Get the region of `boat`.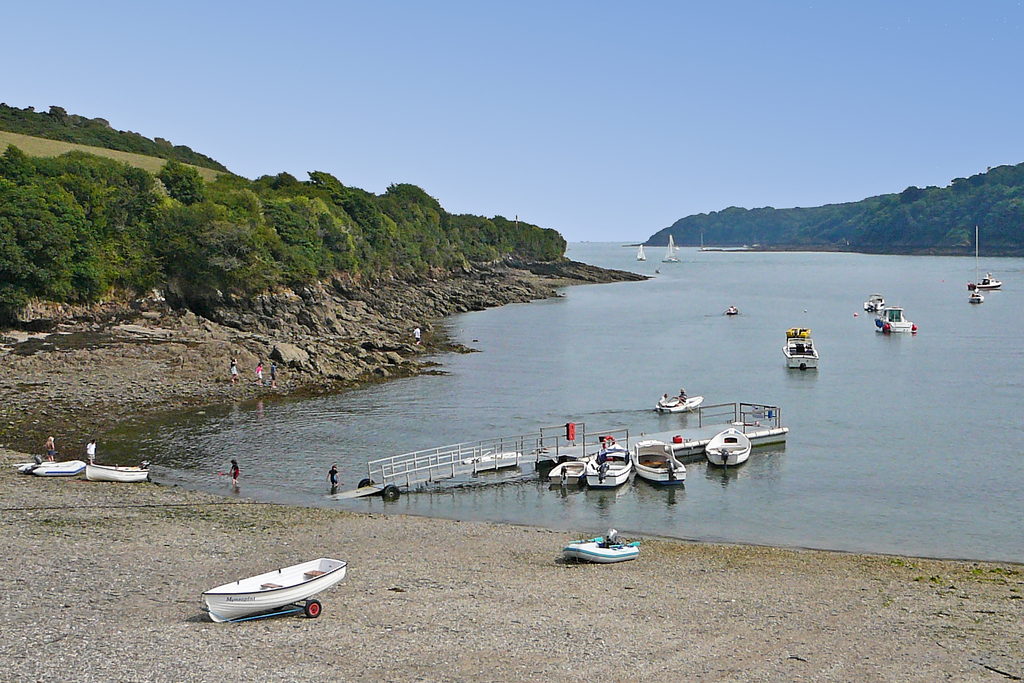
<region>564, 534, 637, 563</region>.
